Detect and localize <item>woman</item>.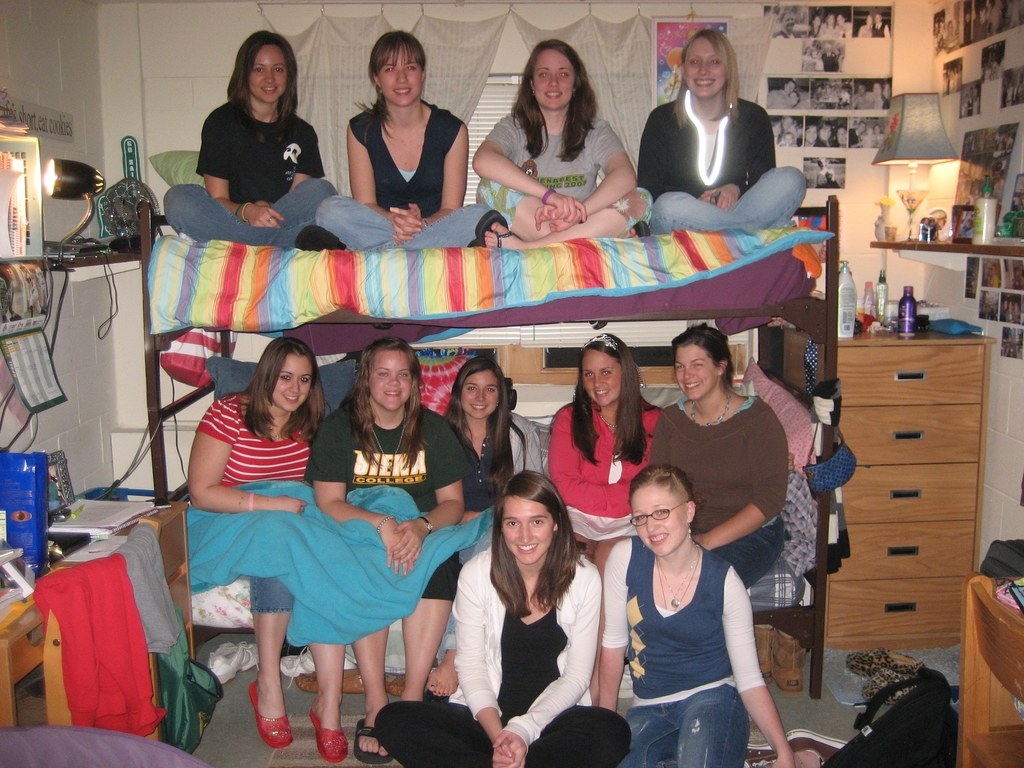
Localized at {"left": 184, "top": 333, "right": 354, "bottom": 764}.
